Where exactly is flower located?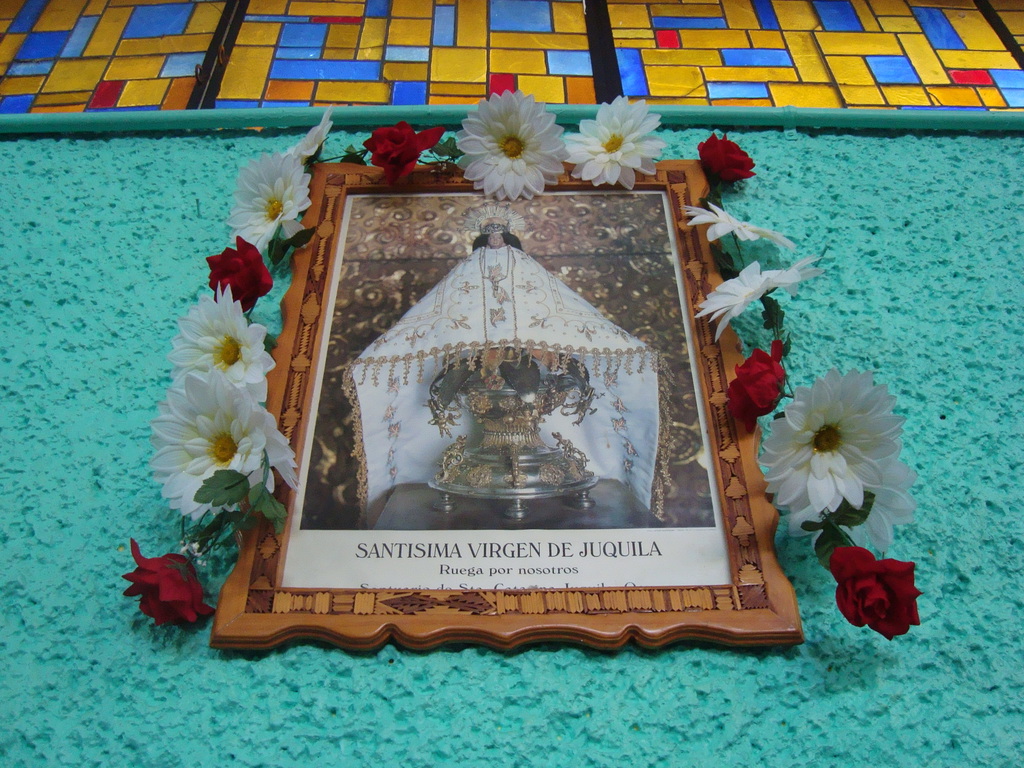
Its bounding box is Rect(697, 131, 758, 182).
